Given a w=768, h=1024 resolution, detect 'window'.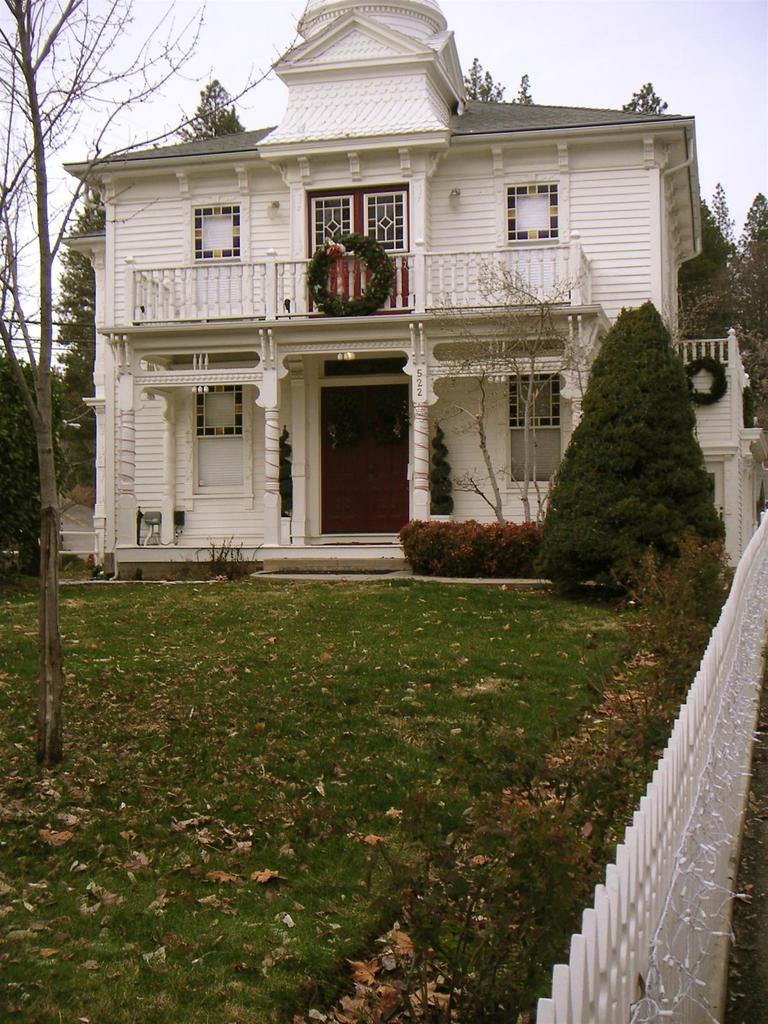
{"x1": 509, "y1": 373, "x2": 562, "y2": 428}.
